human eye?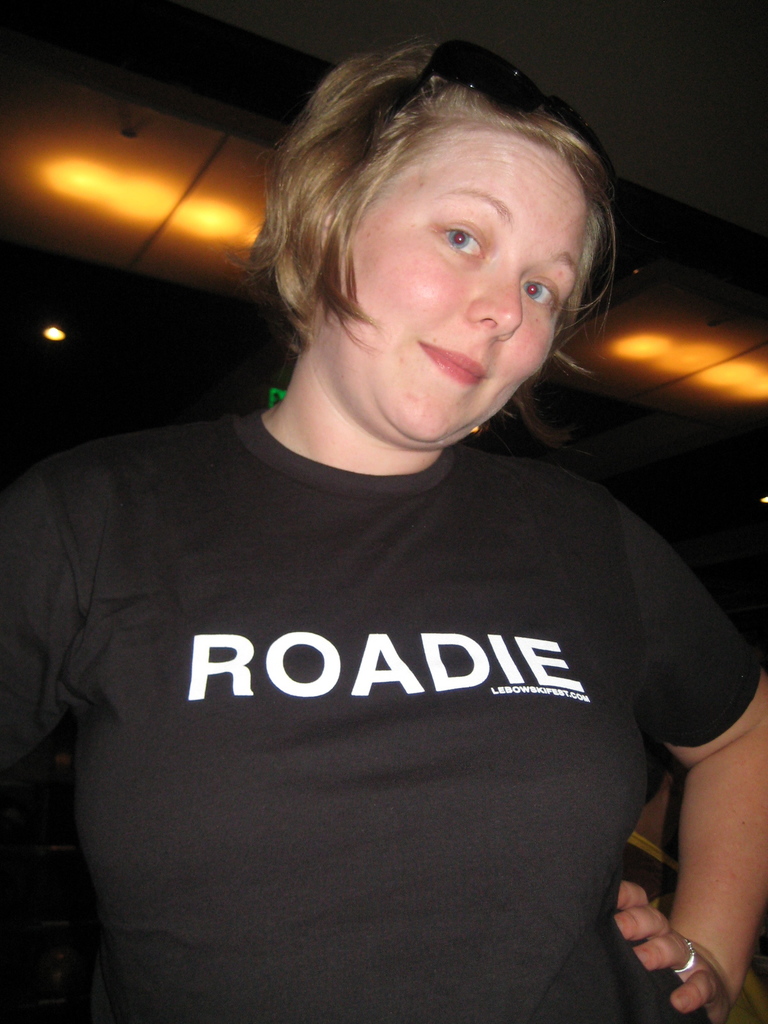
left=441, top=223, right=486, bottom=256
